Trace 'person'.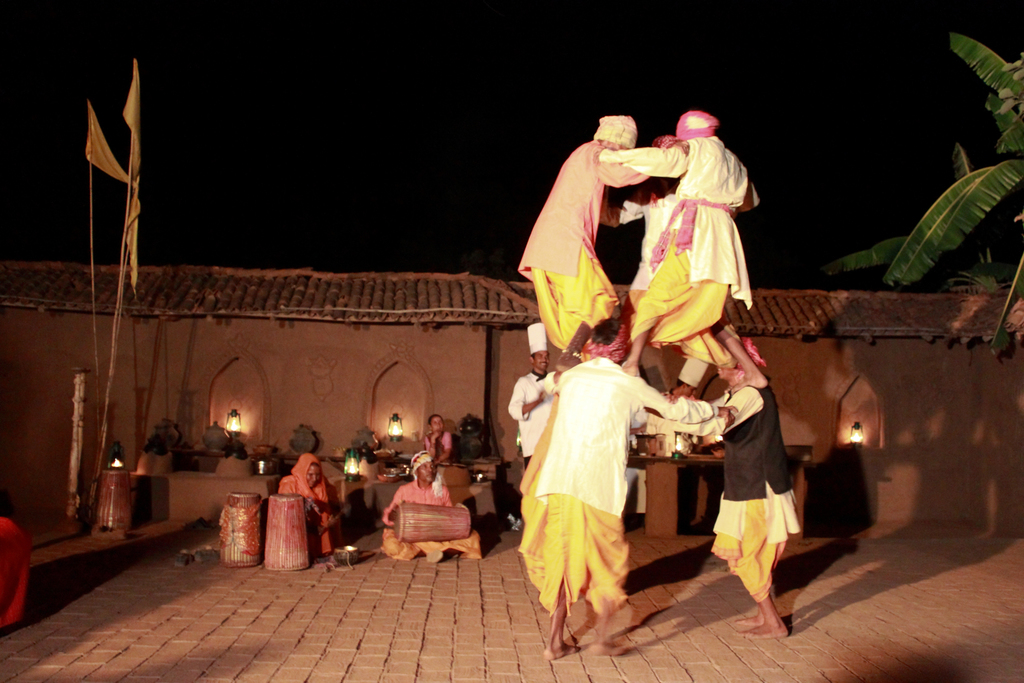
Traced to l=374, t=450, r=490, b=573.
